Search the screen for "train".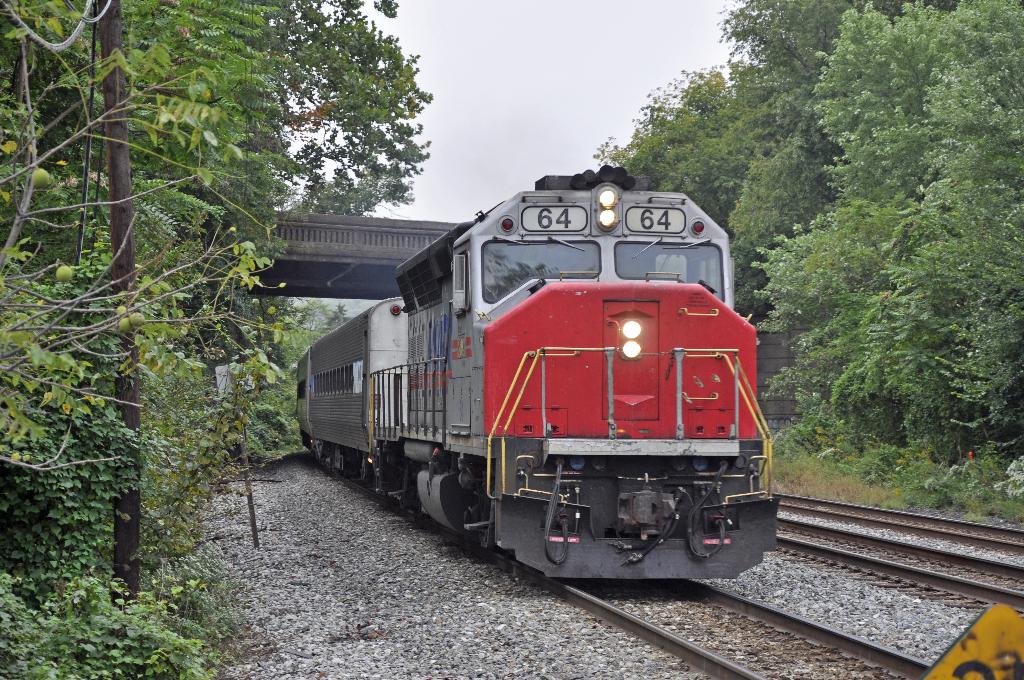
Found at (296,165,785,578).
